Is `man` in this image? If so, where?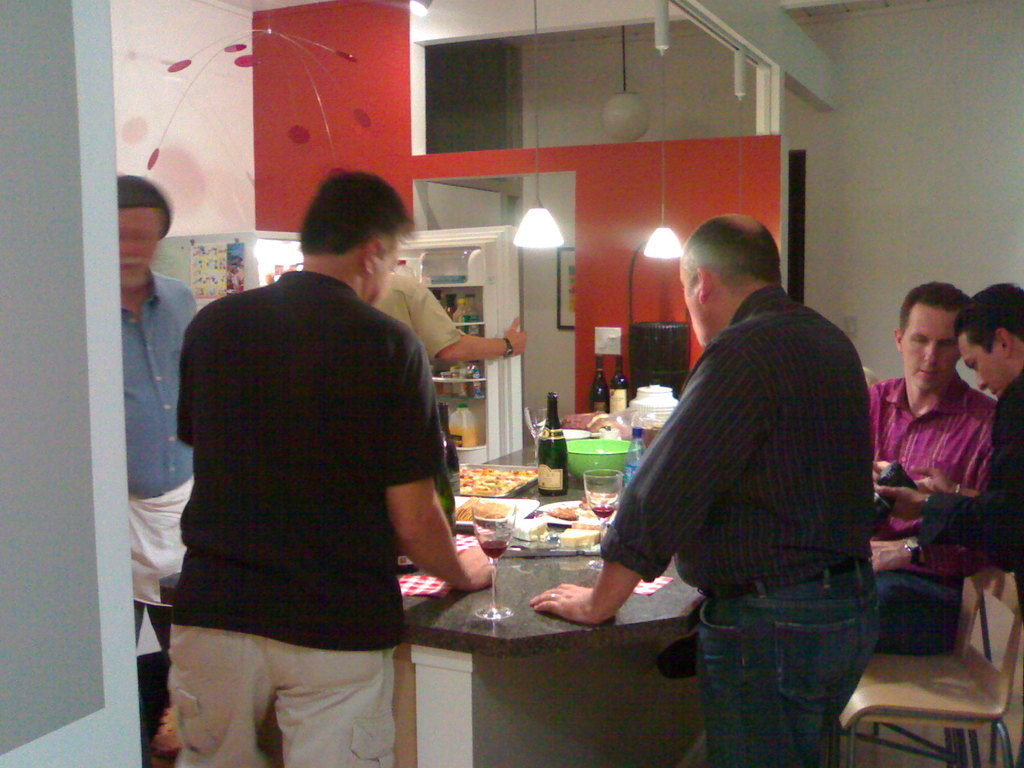
Yes, at 870/277/1023/586.
